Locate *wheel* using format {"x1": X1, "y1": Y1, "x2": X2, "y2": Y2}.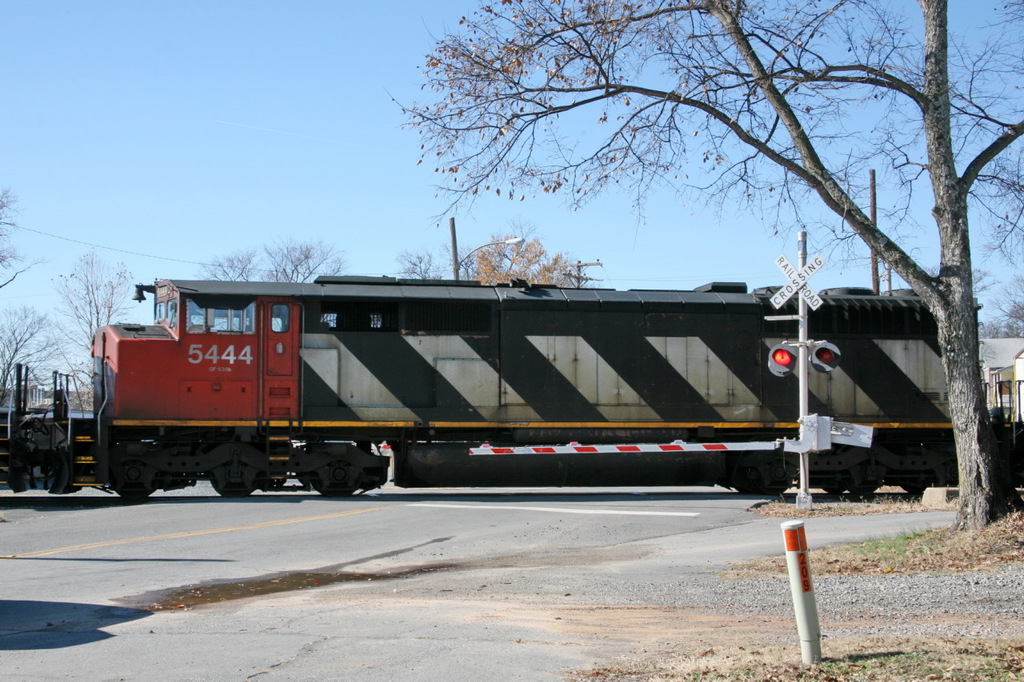
{"x1": 732, "y1": 483, "x2": 757, "y2": 493}.
